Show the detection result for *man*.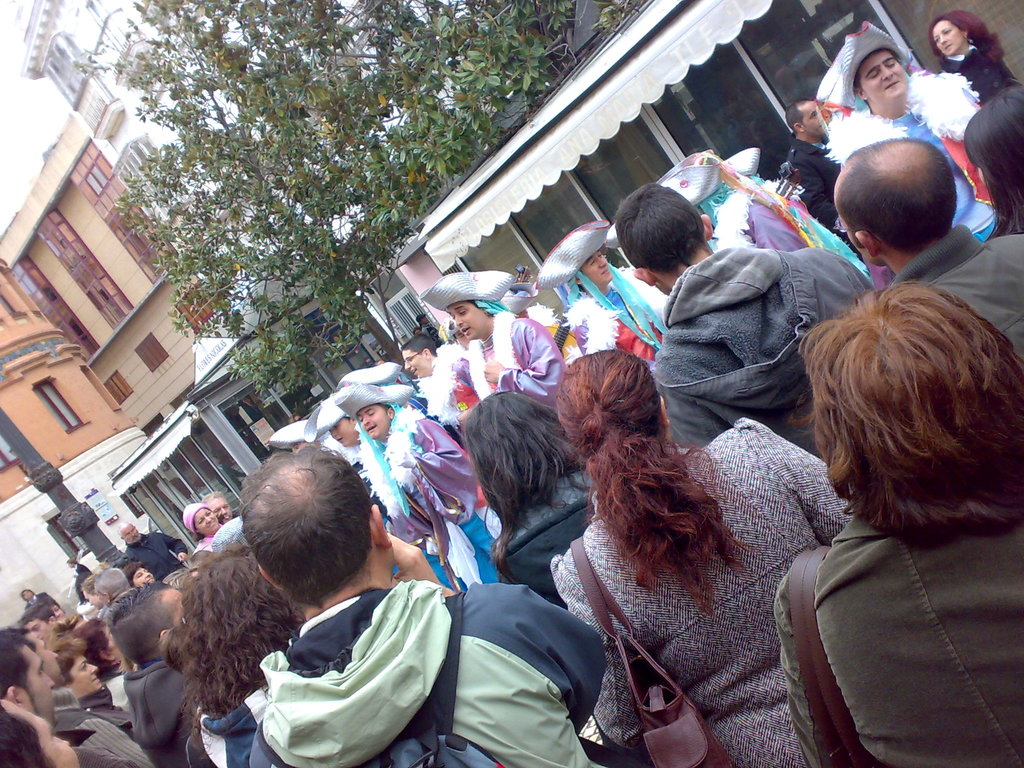
252, 441, 610, 767.
